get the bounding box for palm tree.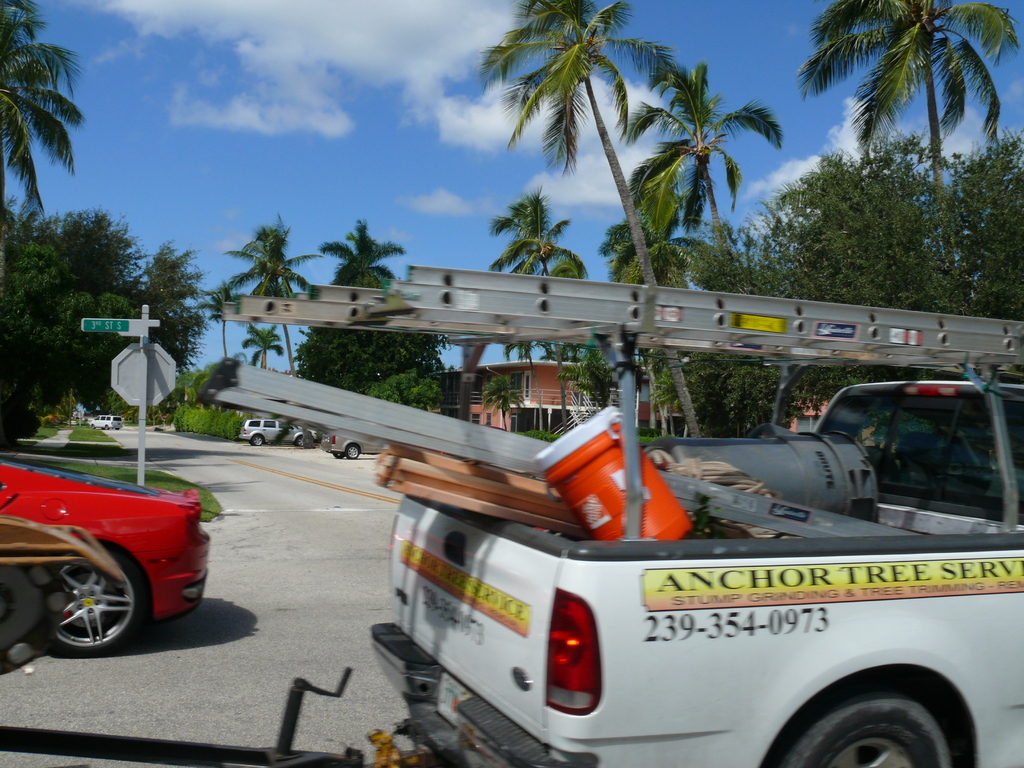
0 0 93 212.
